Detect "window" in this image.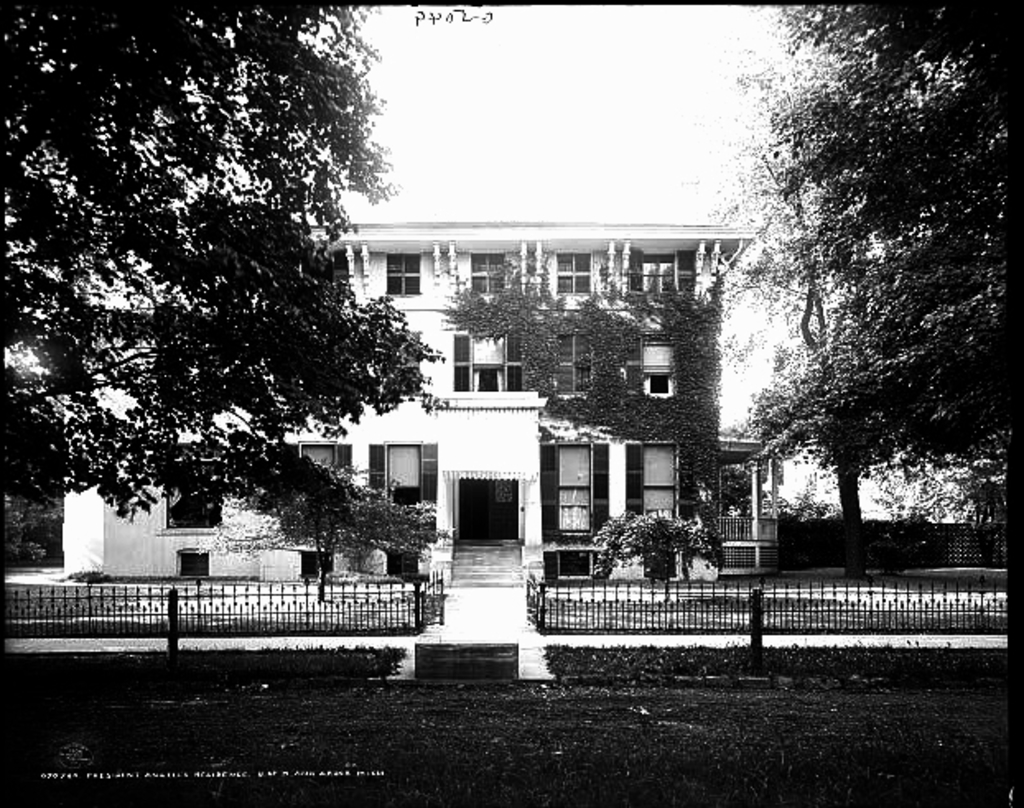
Detection: 382,253,418,293.
